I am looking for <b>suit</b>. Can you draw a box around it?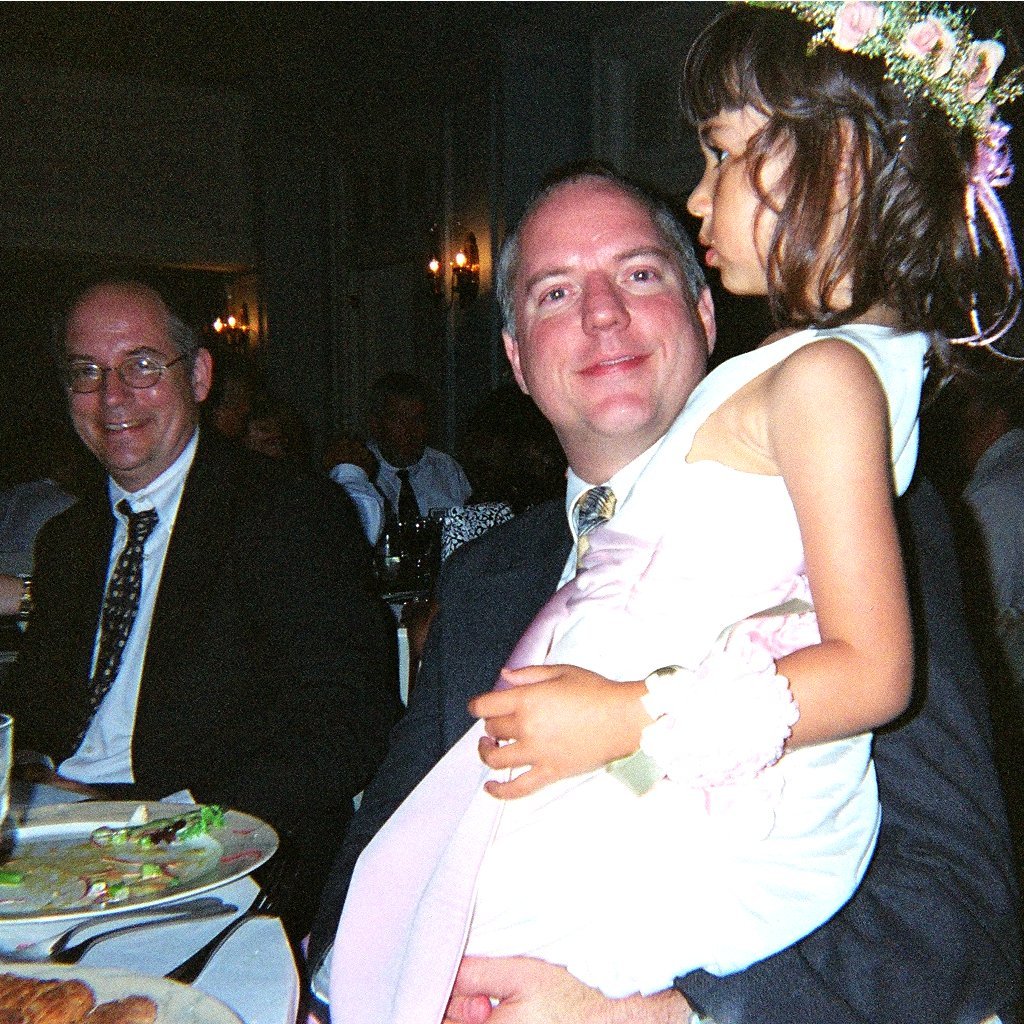
Sure, the bounding box is l=311, t=485, r=1023, b=1023.
